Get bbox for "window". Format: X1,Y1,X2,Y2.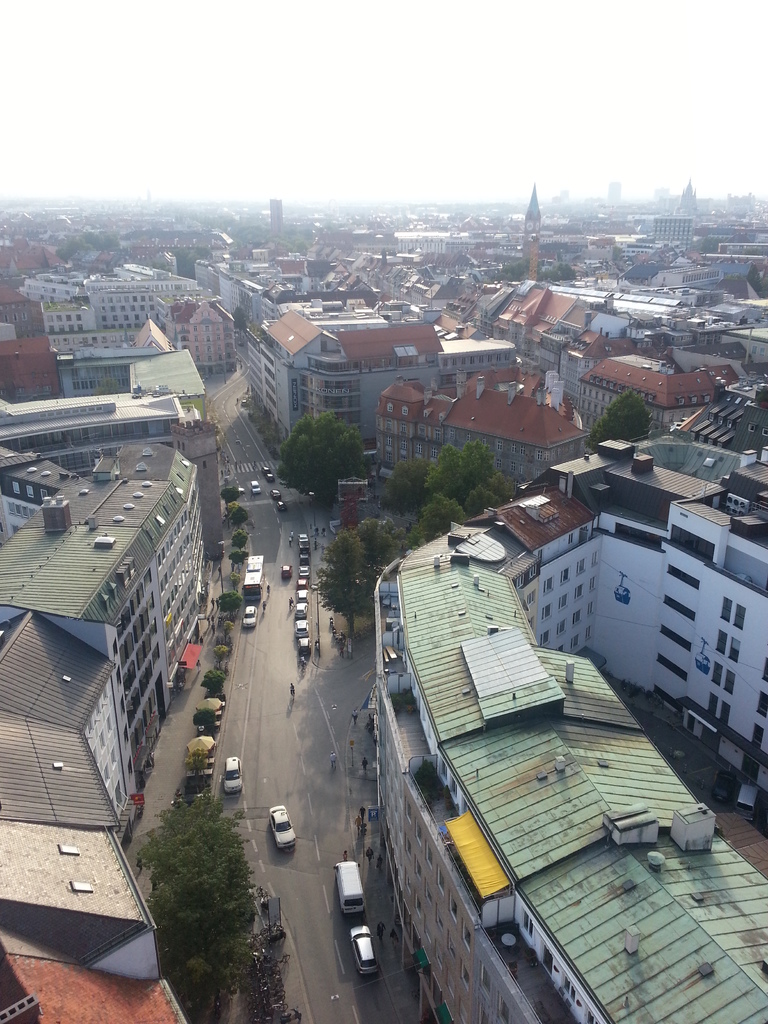
44,488,51,503.
